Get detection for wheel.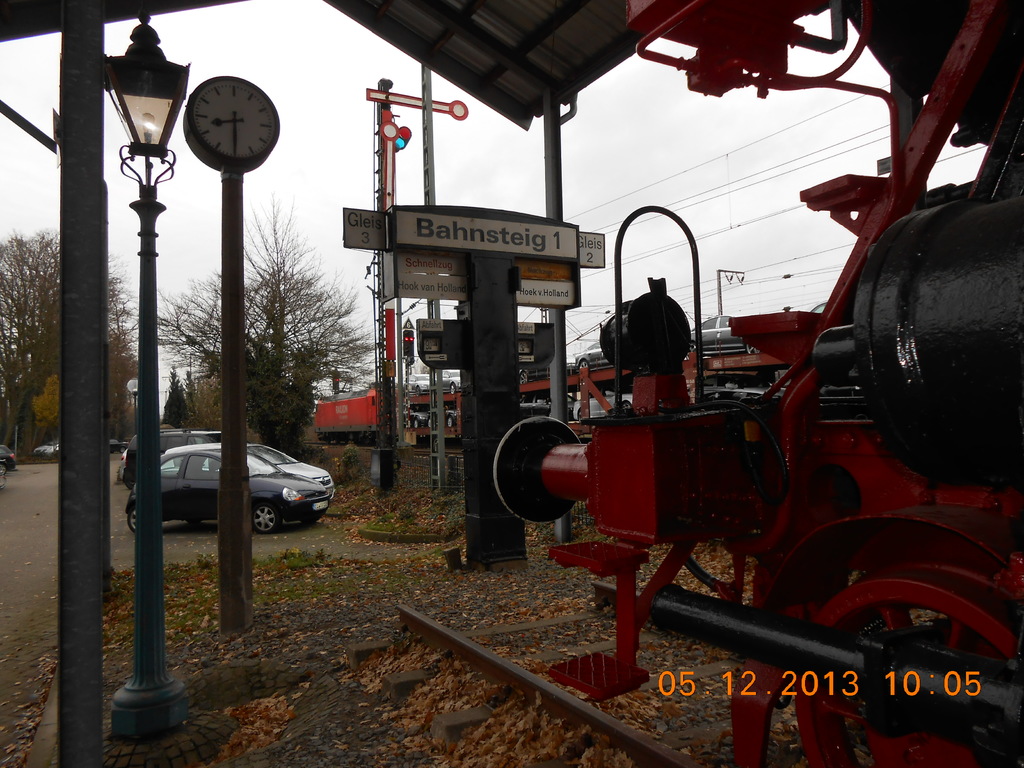
Detection: crop(119, 446, 126, 452).
